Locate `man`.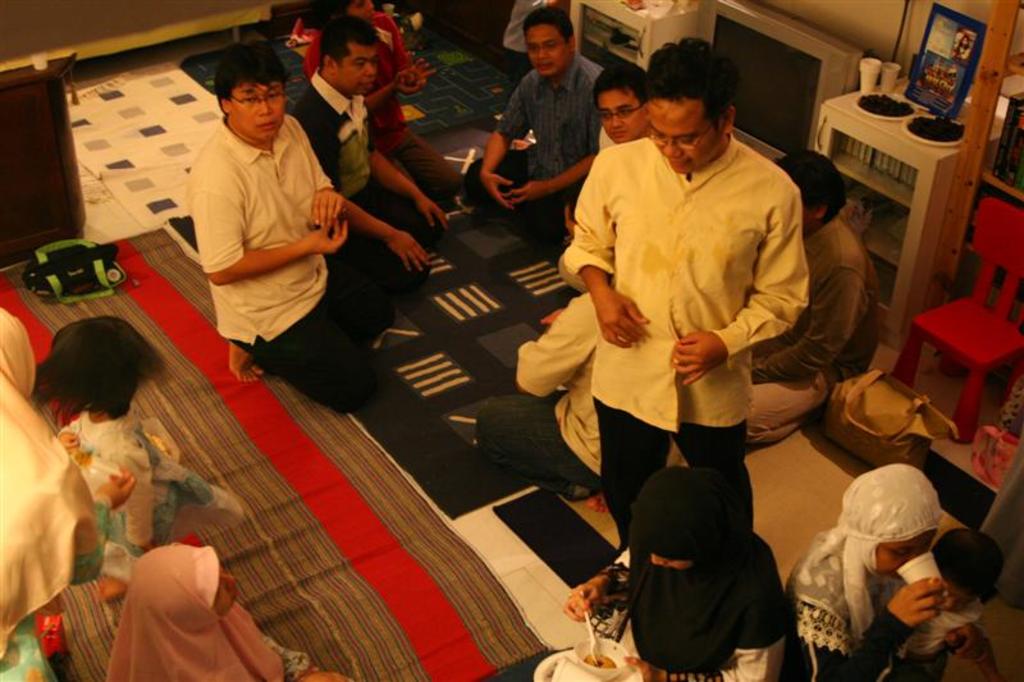
Bounding box: detection(179, 40, 430, 420).
